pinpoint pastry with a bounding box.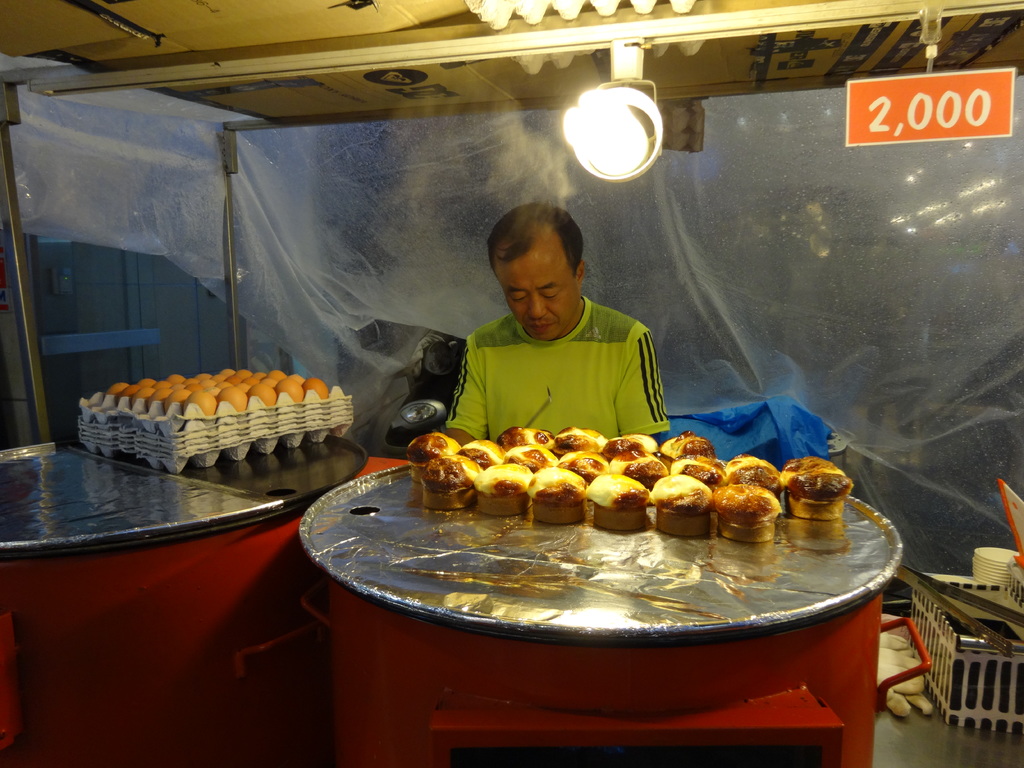
rect(525, 467, 589, 529).
